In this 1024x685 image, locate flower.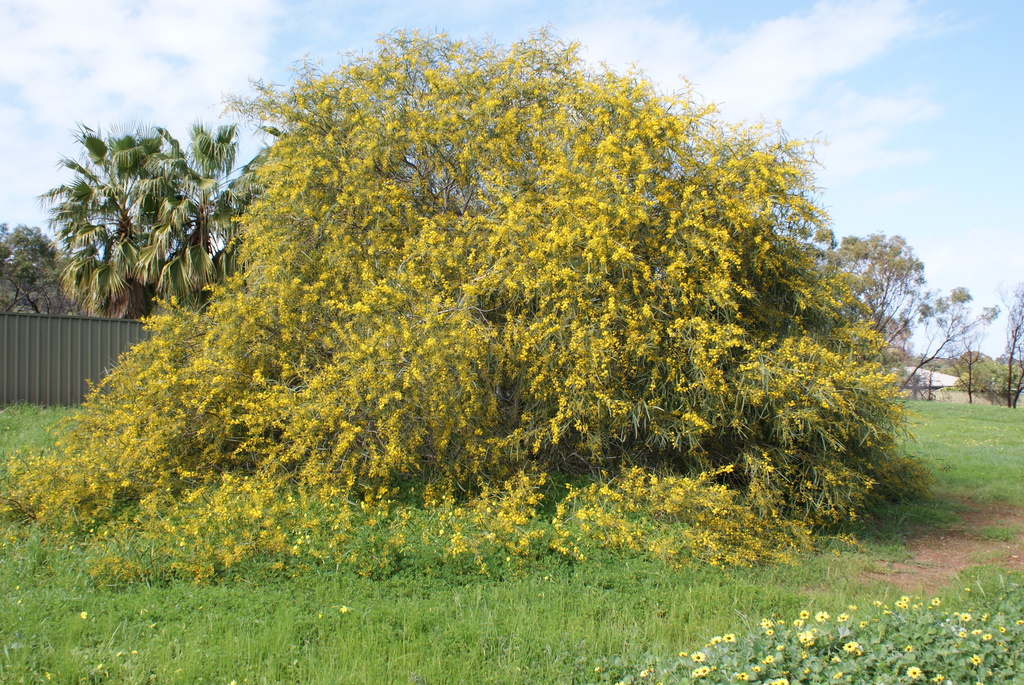
Bounding box: {"left": 905, "top": 643, "right": 915, "bottom": 652}.
